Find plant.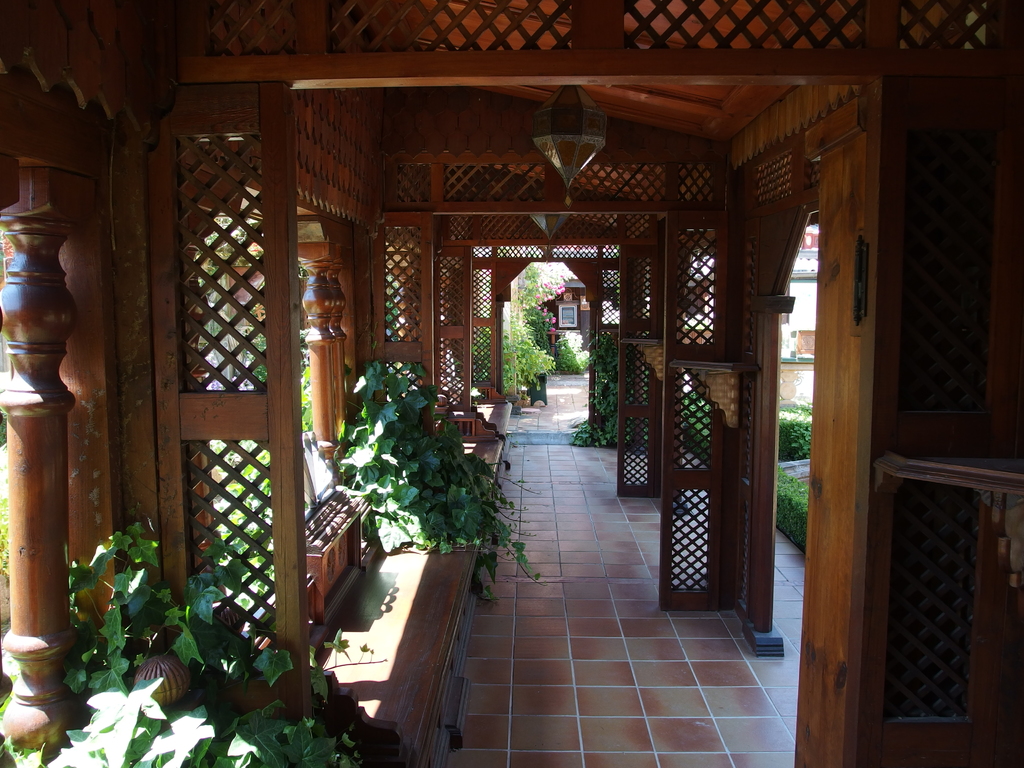
box=[582, 337, 643, 440].
